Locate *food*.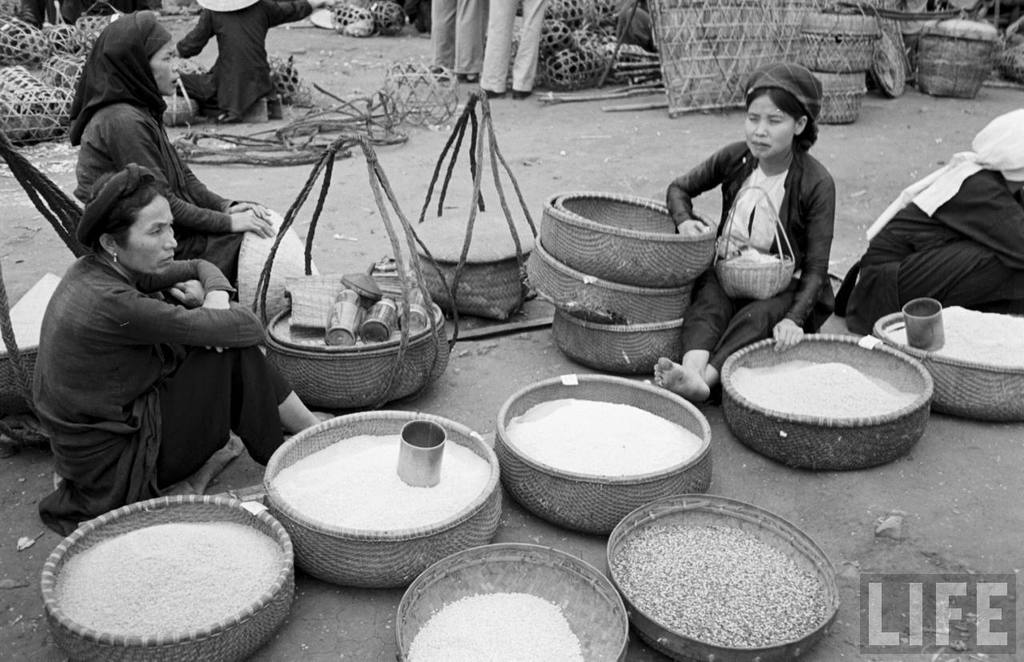
Bounding box: [x1=274, y1=435, x2=493, y2=528].
